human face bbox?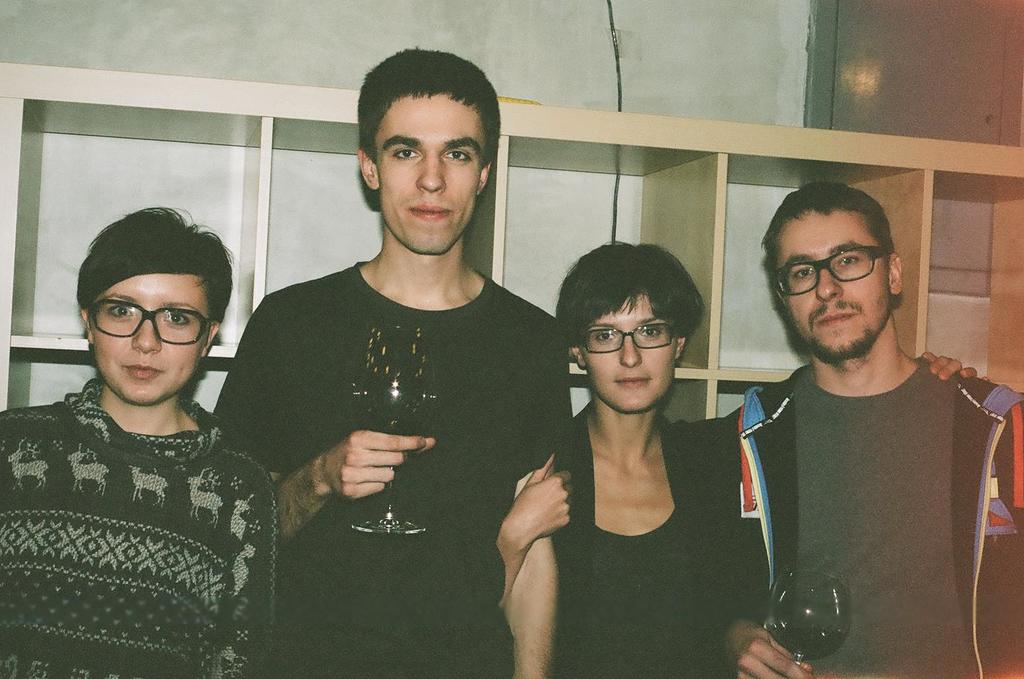
90,277,208,405
